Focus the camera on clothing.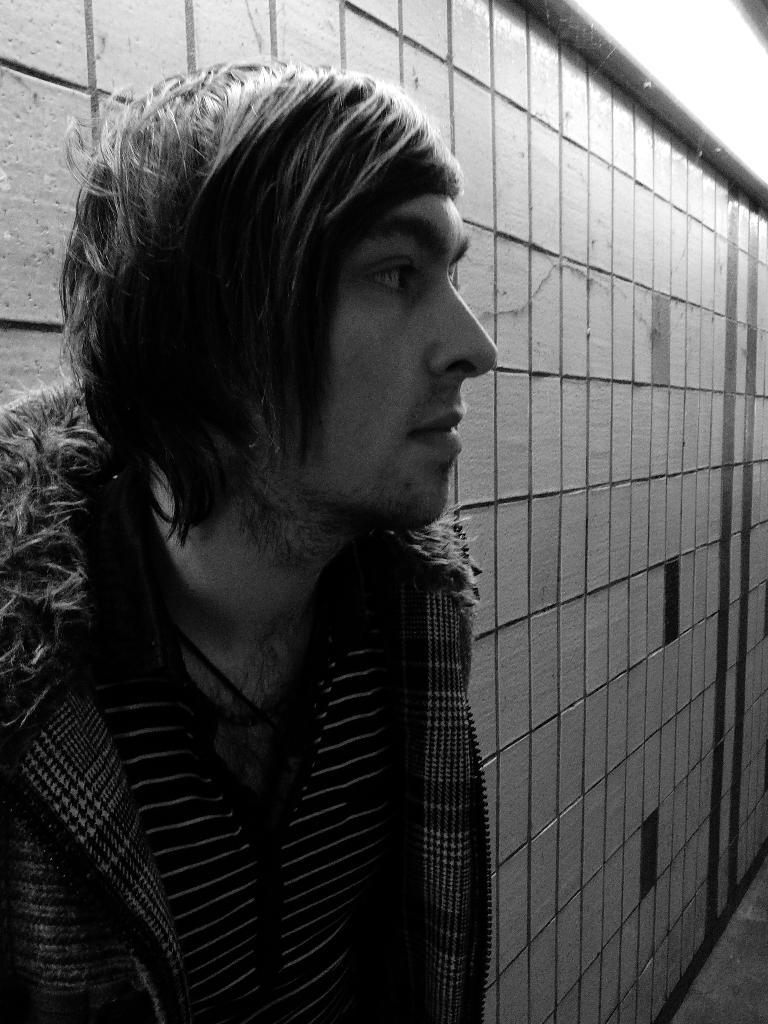
Focus region: [0,368,494,1023].
